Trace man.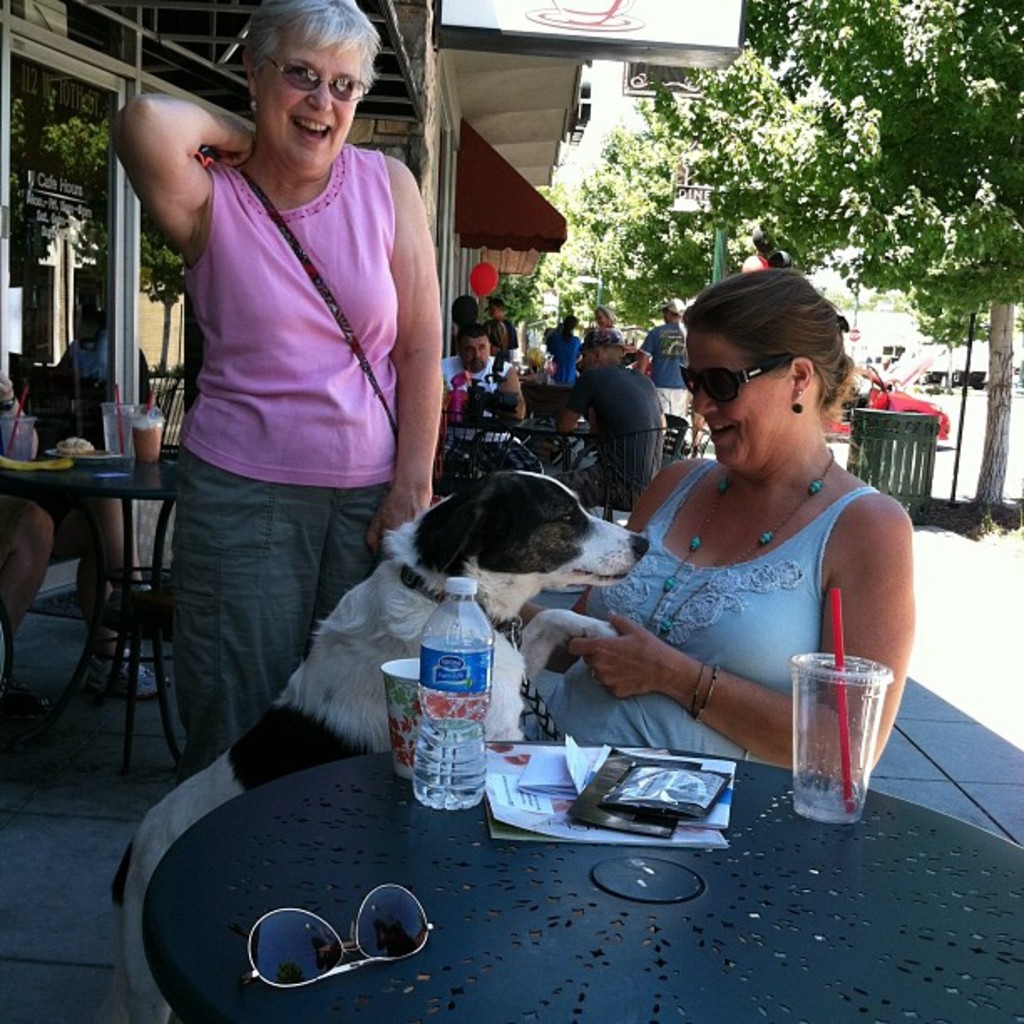
Traced to pyautogui.locateOnScreen(112, 47, 452, 765).
